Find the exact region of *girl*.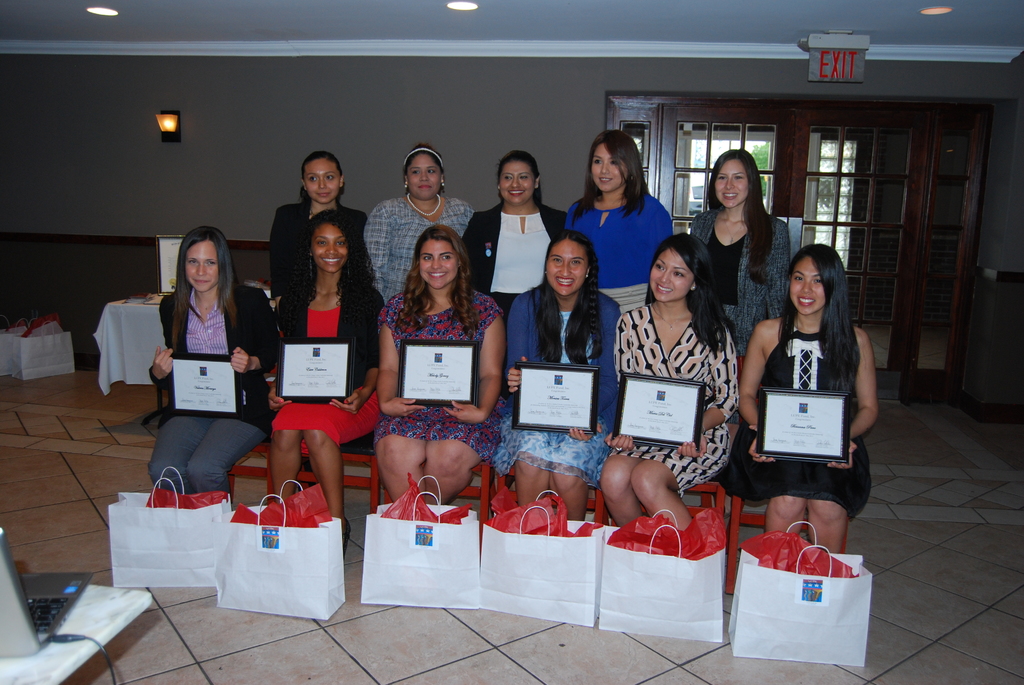
Exact region: pyautogui.locateOnScreen(424, 142, 586, 360).
